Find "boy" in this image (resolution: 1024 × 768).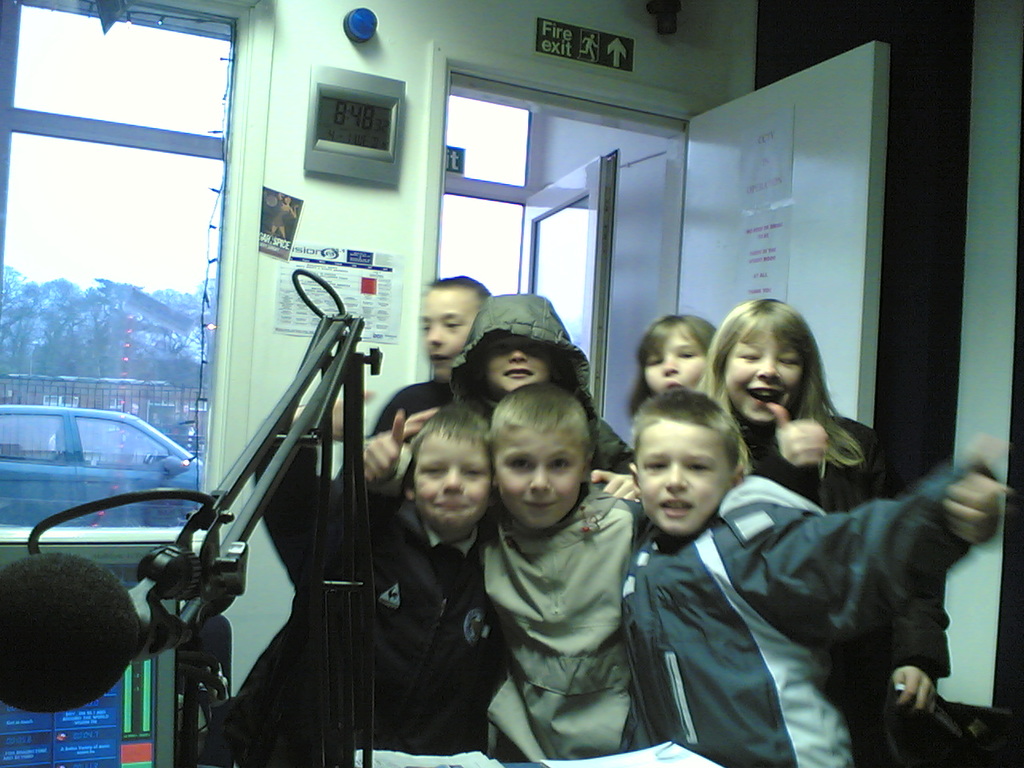
229/389/505/767.
